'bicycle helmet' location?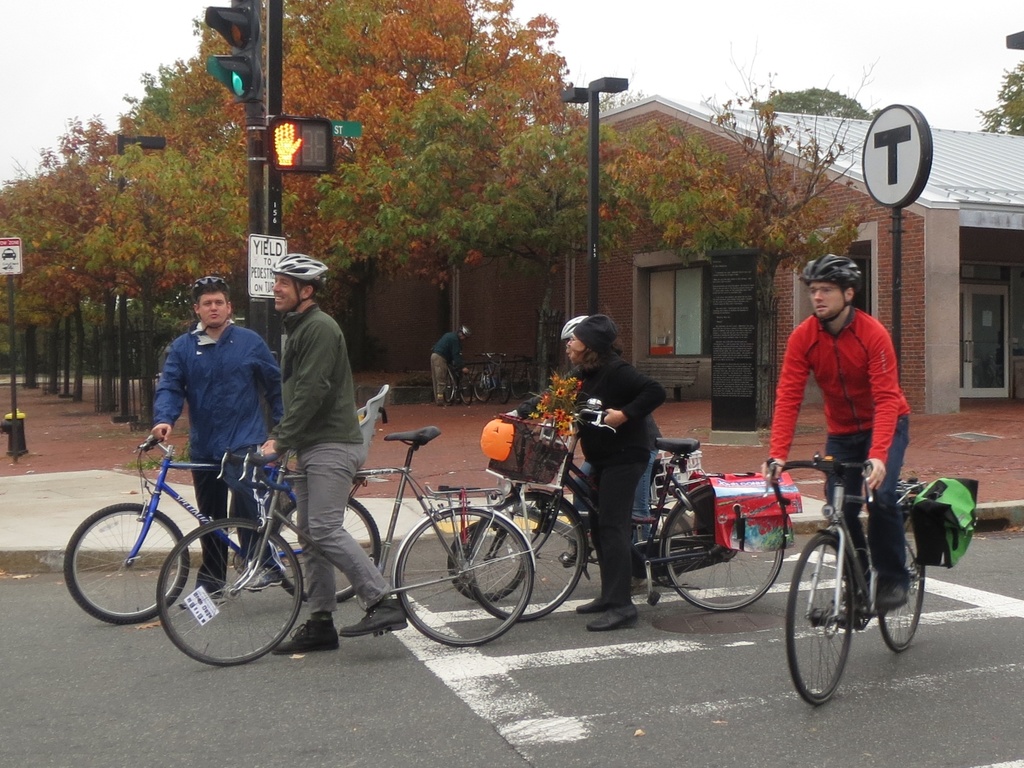
left=557, top=313, right=592, bottom=340
